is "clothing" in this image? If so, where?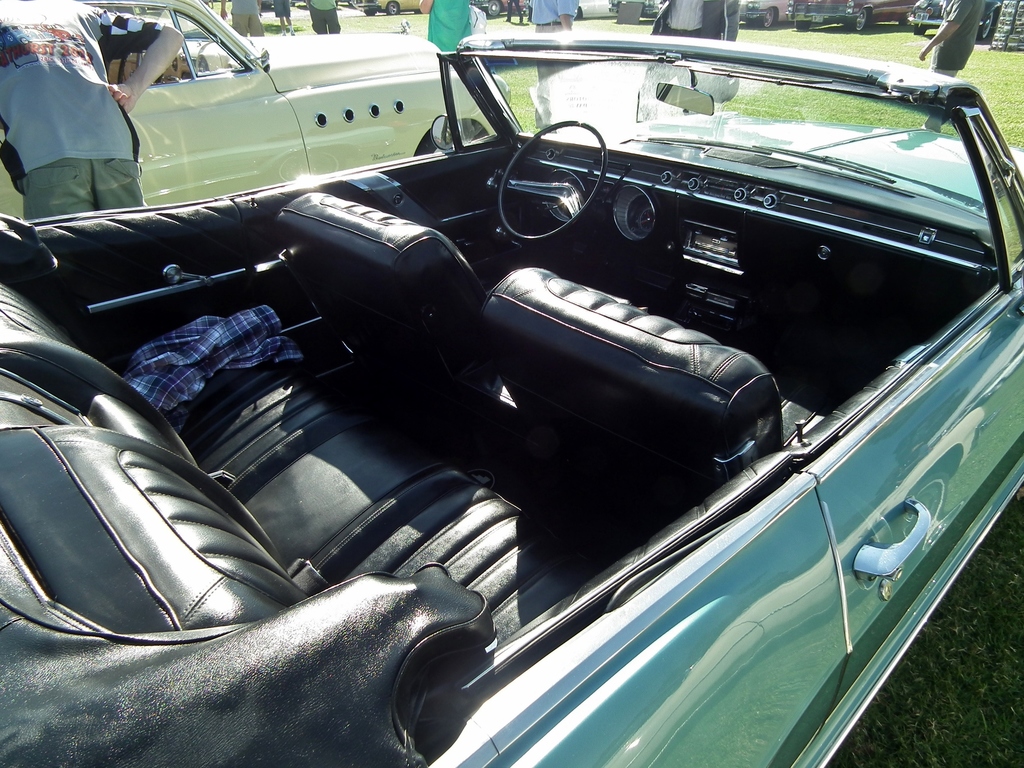
Yes, at locate(646, 0, 742, 50).
